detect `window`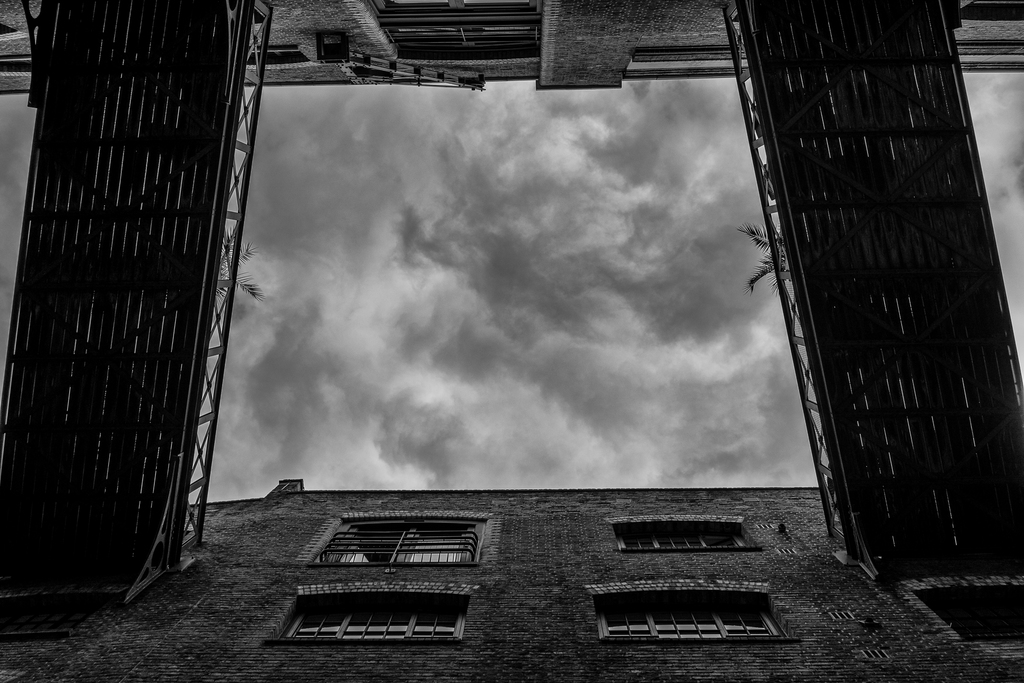
280,578,469,645
